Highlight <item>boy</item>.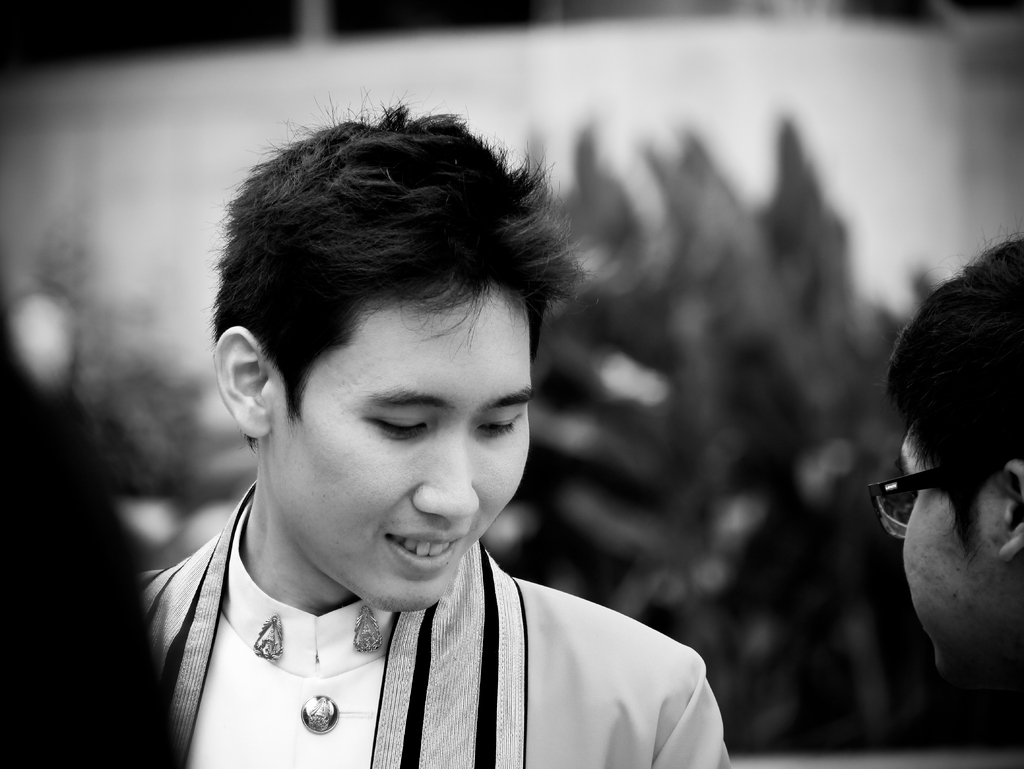
Highlighted region: rect(134, 83, 733, 768).
